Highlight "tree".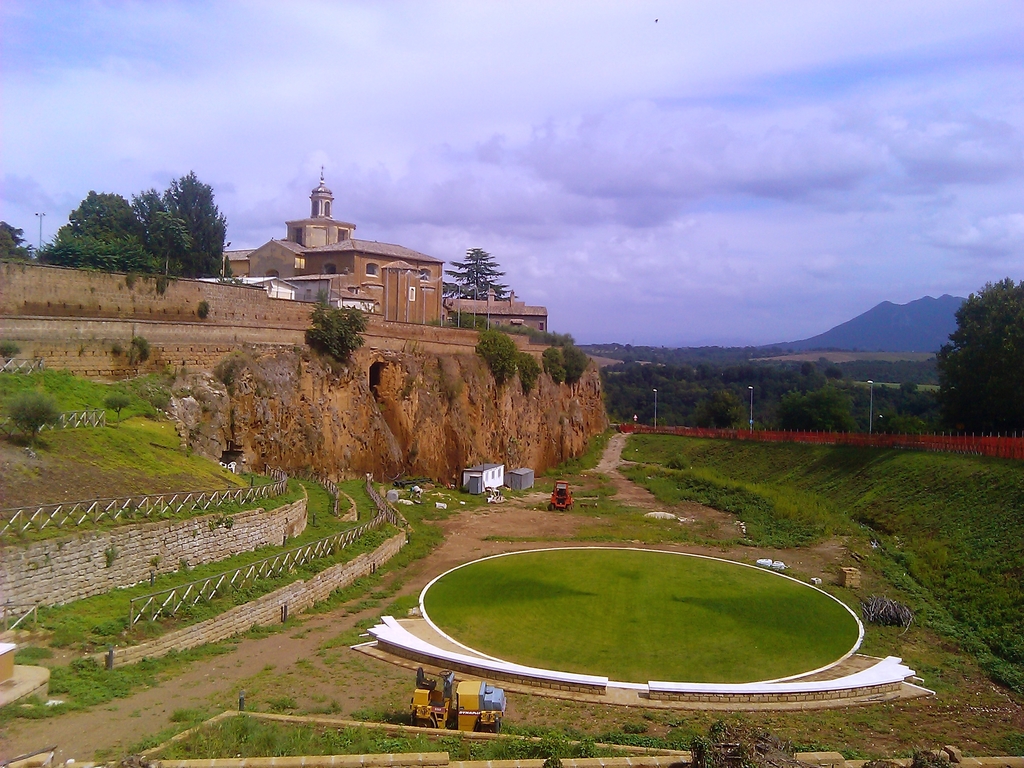
Highlighted region: [left=520, top=356, right=547, bottom=404].
